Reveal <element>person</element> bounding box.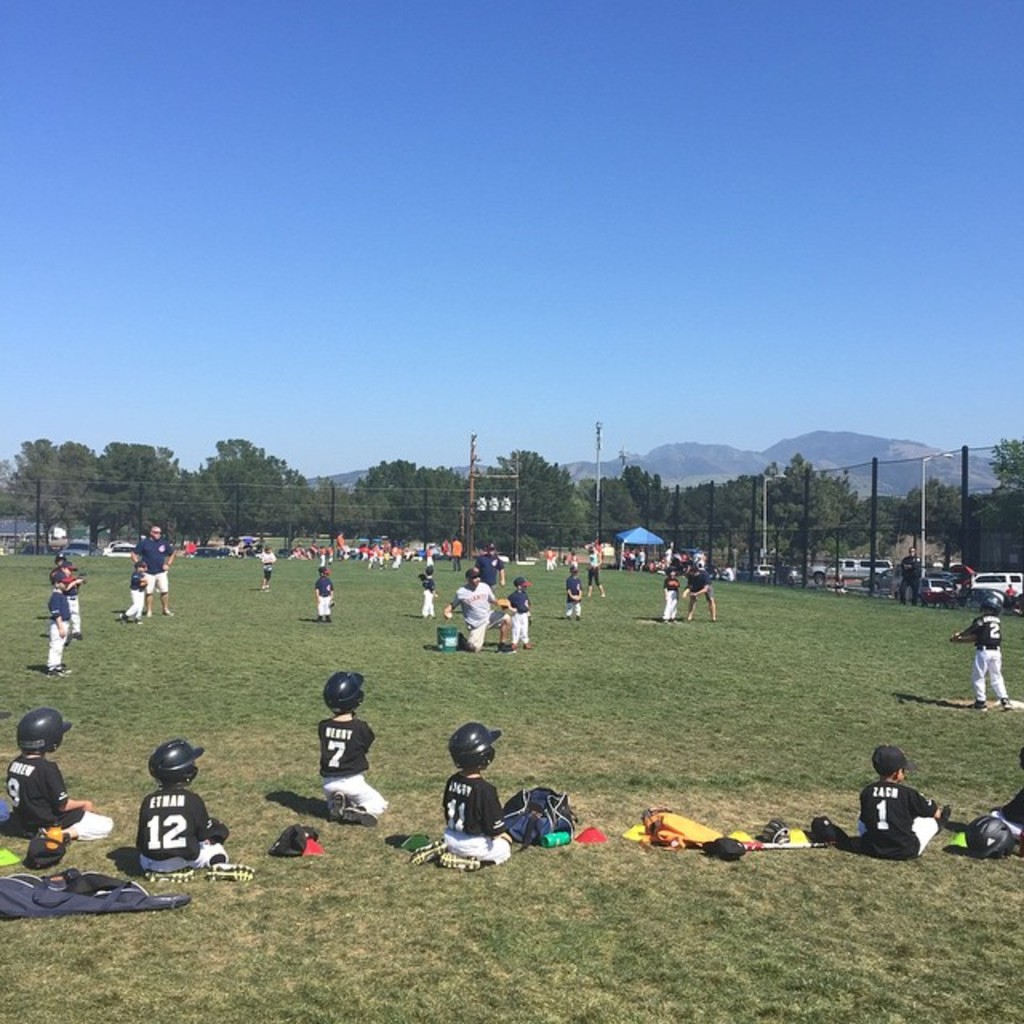
Revealed: 899,549,925,605.
